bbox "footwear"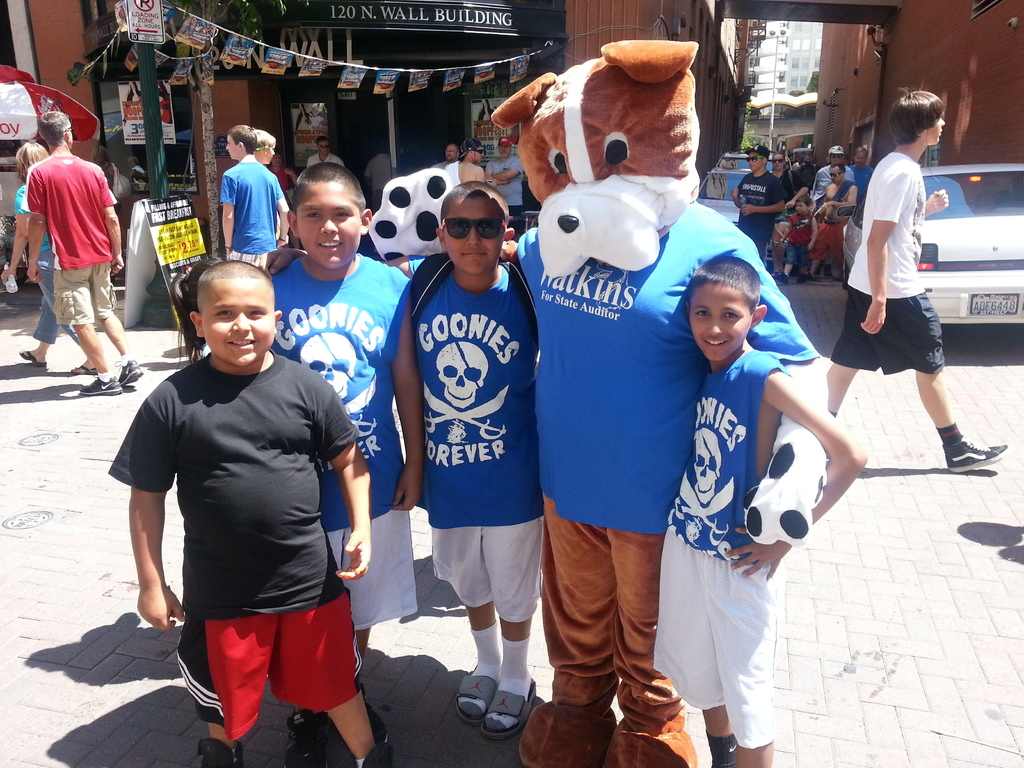
x1=18, y1=344, x2=49, y2=371
